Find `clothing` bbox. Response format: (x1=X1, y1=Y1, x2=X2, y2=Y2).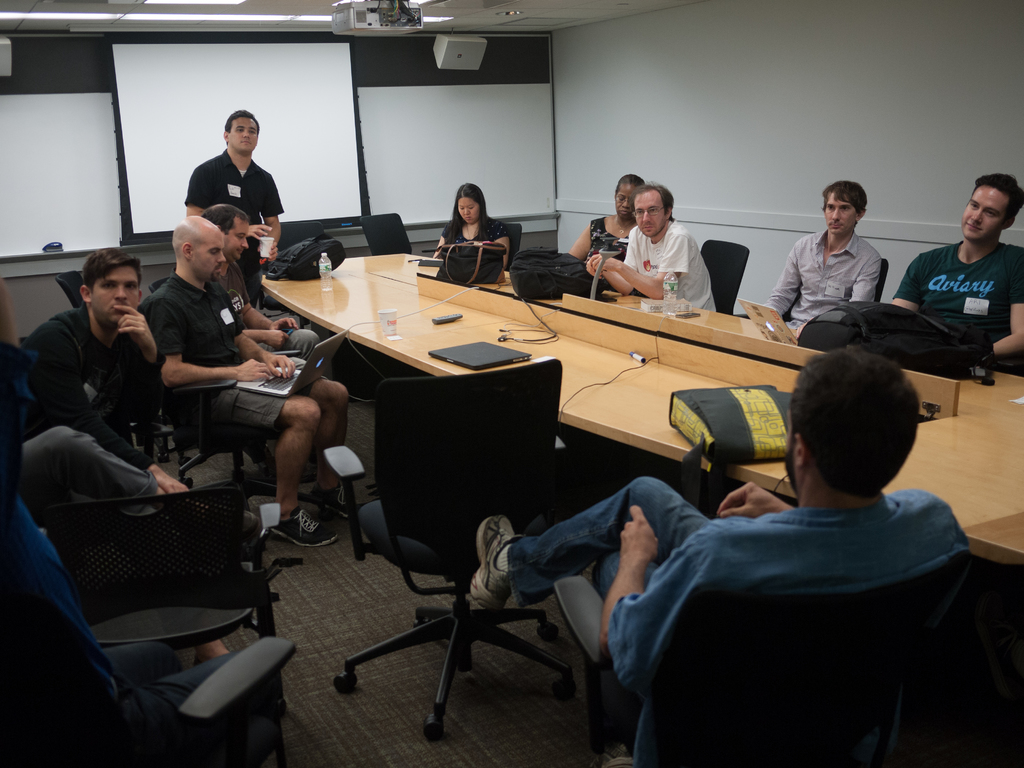
(x1=511, y1=482, x2=975, y2=753).
